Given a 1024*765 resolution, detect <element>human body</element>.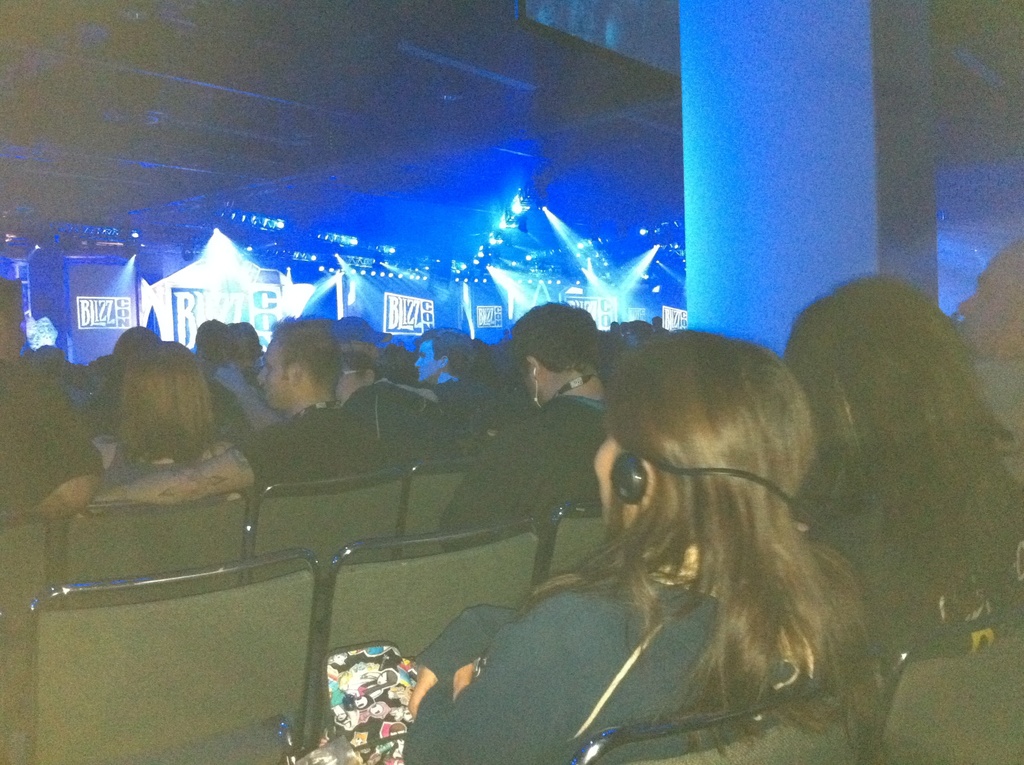
box(956, 233, 1023, 469).
